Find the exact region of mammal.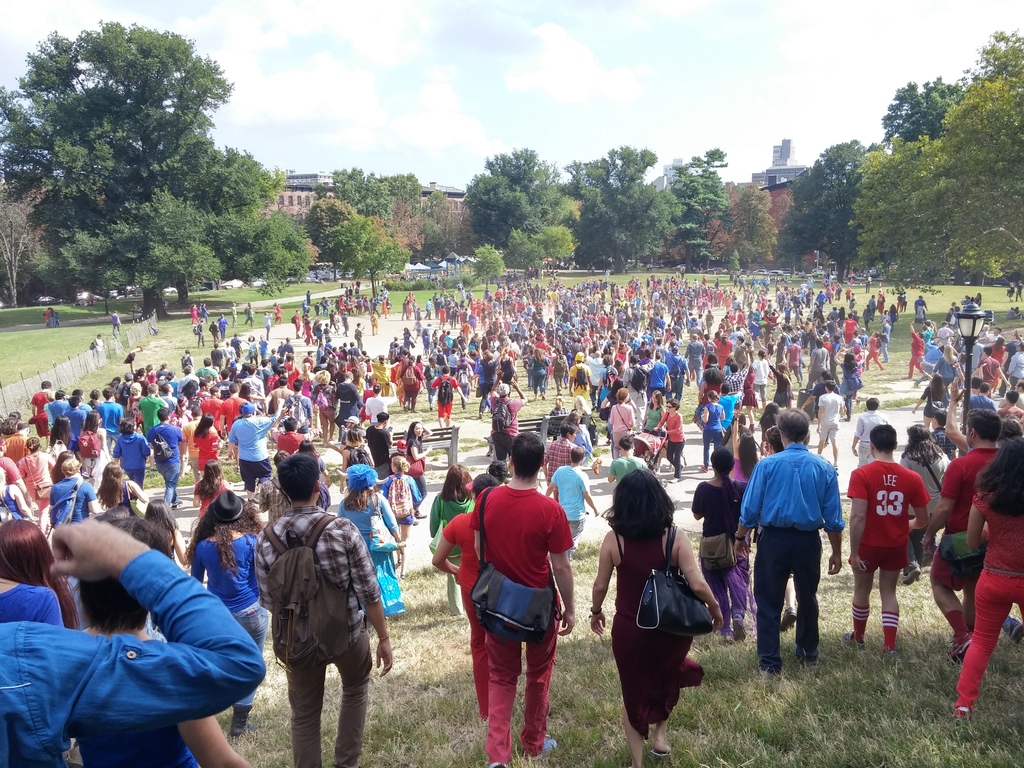
Exact region: (5,417,28,467).
